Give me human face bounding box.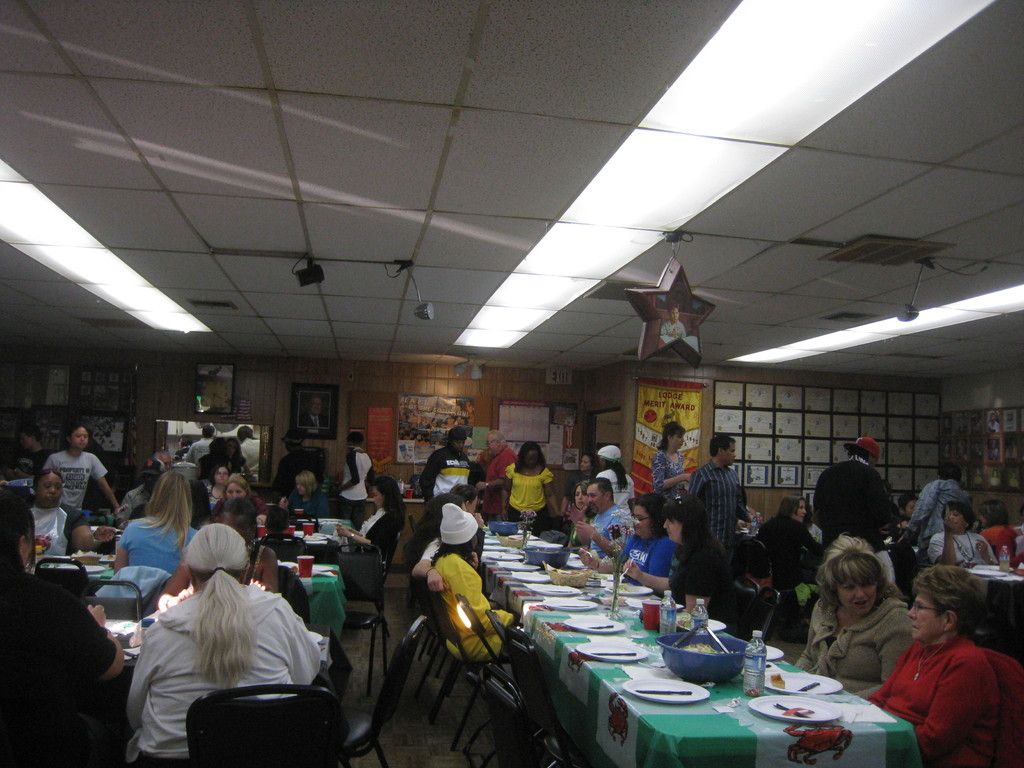
select_region(909, 595, 943, 648).
